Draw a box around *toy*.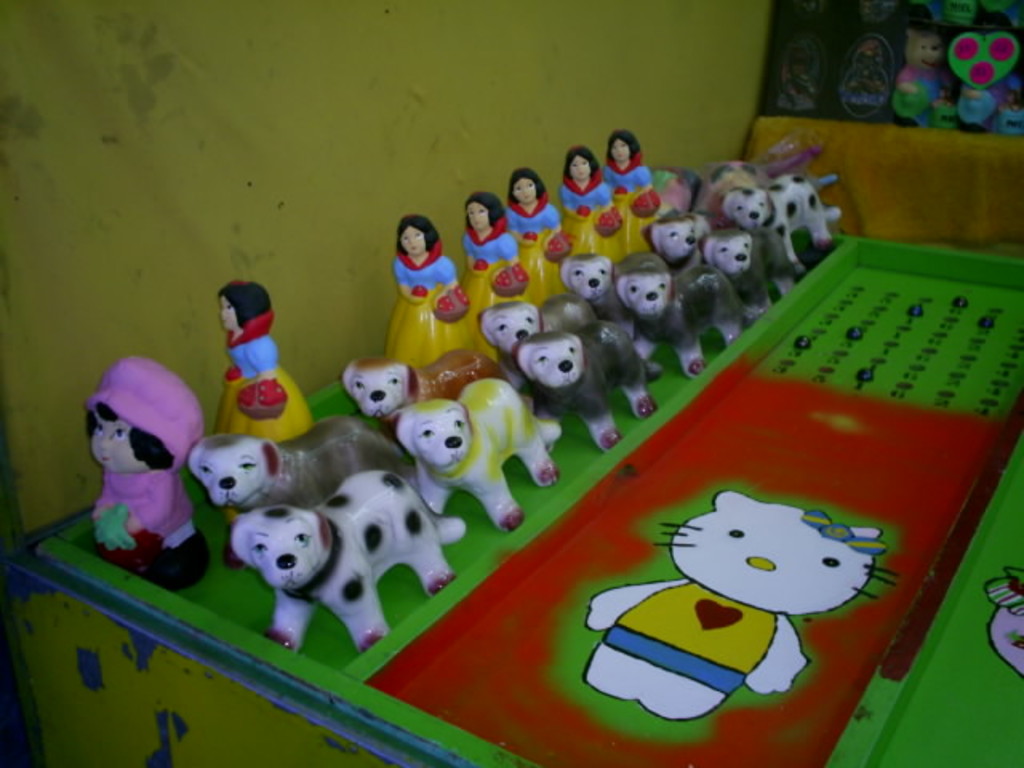
69, 347, 218, 587.
